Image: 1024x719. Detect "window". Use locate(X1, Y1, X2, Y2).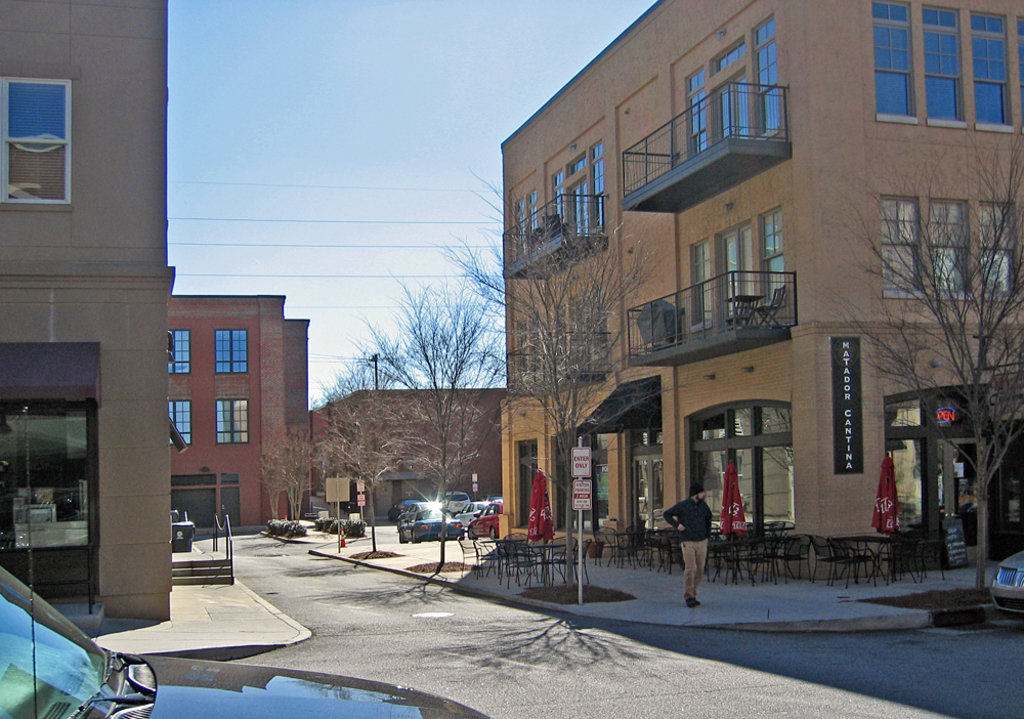
locate(878, 193, 1023, 309).
